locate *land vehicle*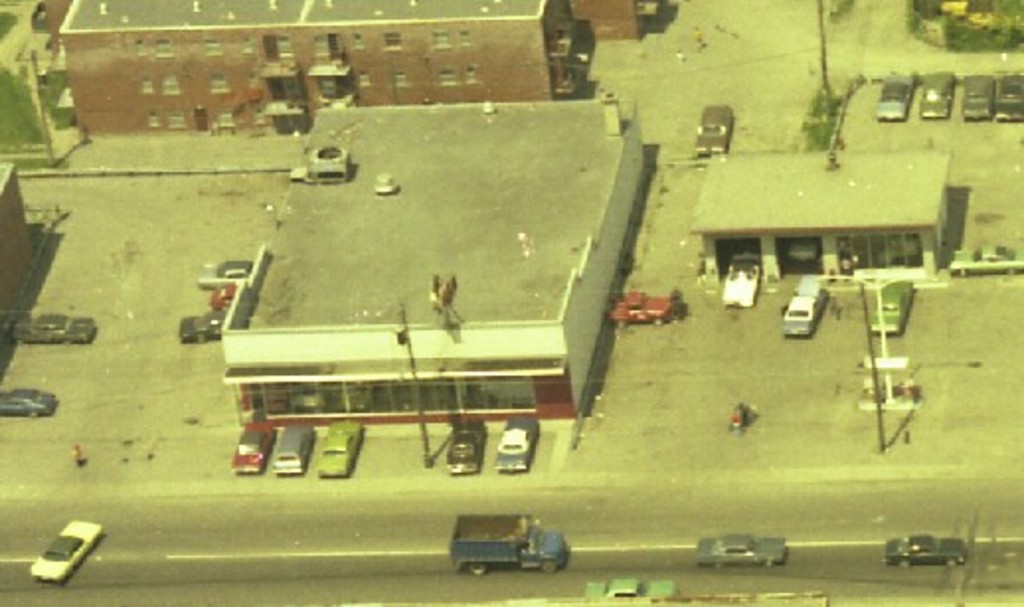
l=235, t=417, r=279, b=473
